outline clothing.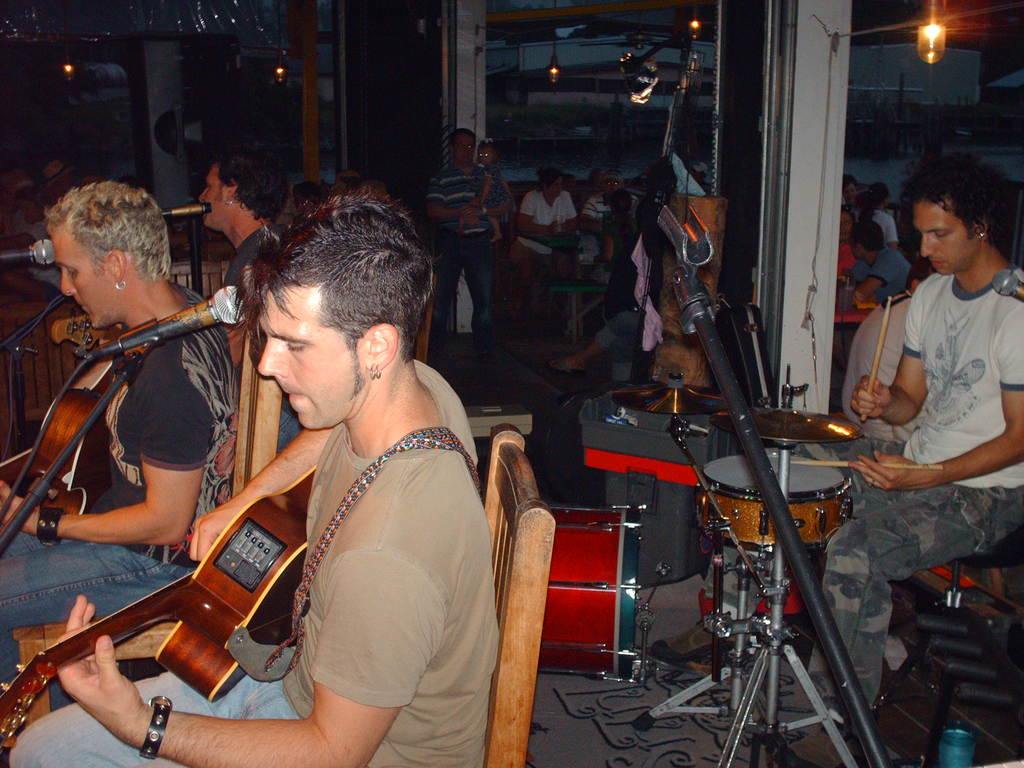
Outline: (516, 179, 577, 254).
